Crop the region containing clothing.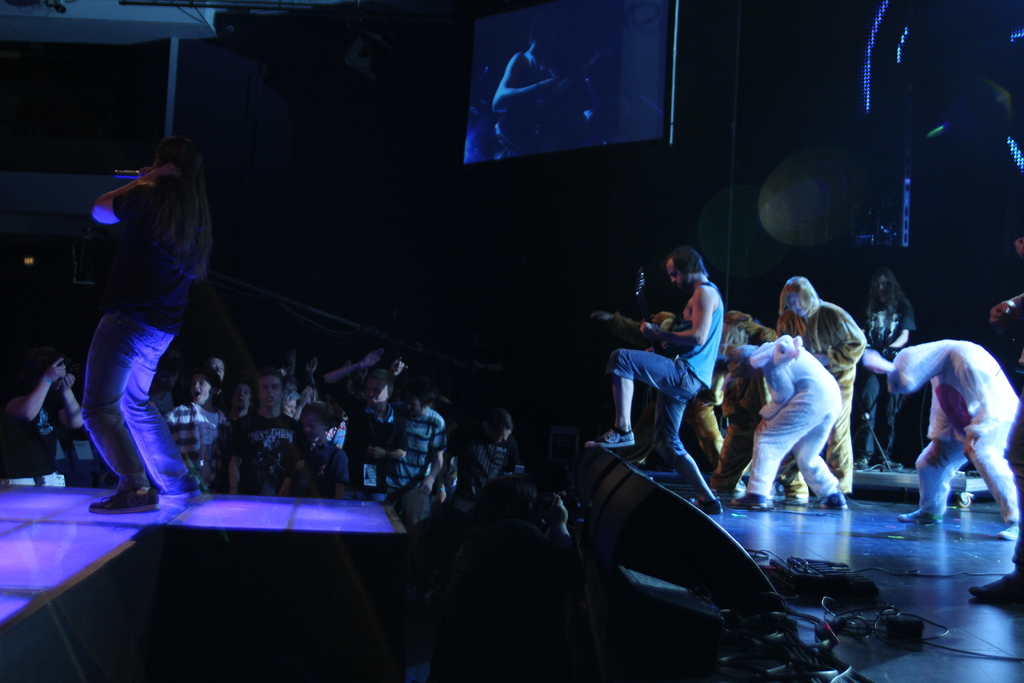
Crop region: {"x1": 71, "y1": 128, "x2": 212, "y2": 505}.
